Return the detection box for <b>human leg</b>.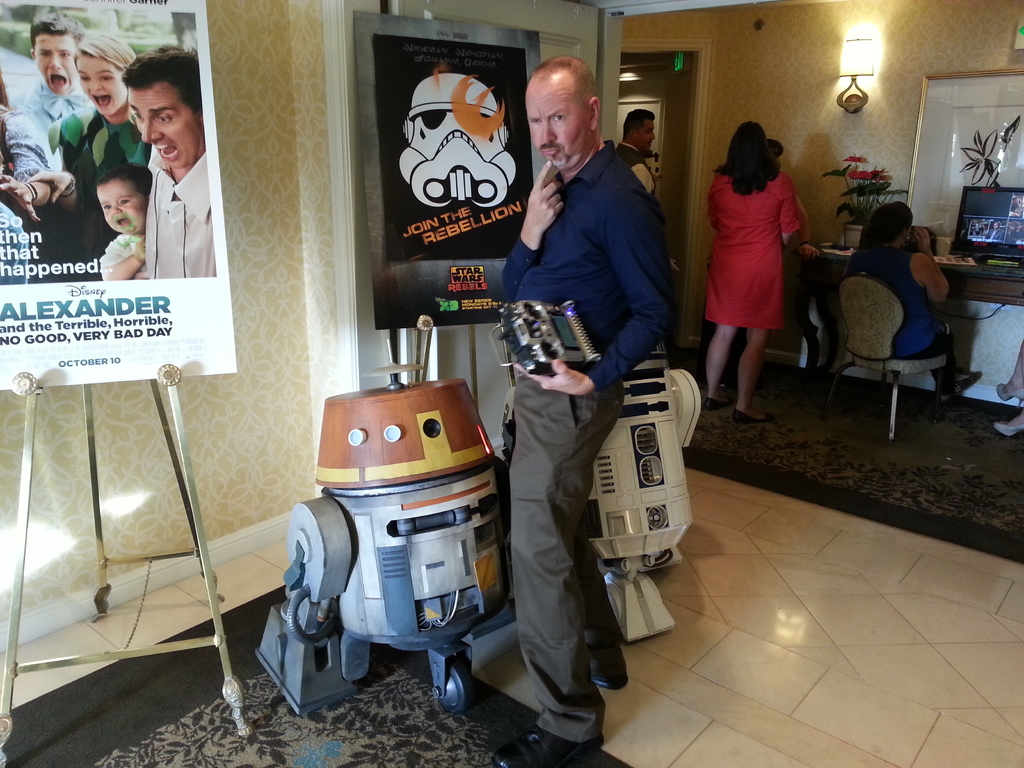
[x1=731, y1=324, x2=765, y2=419].
